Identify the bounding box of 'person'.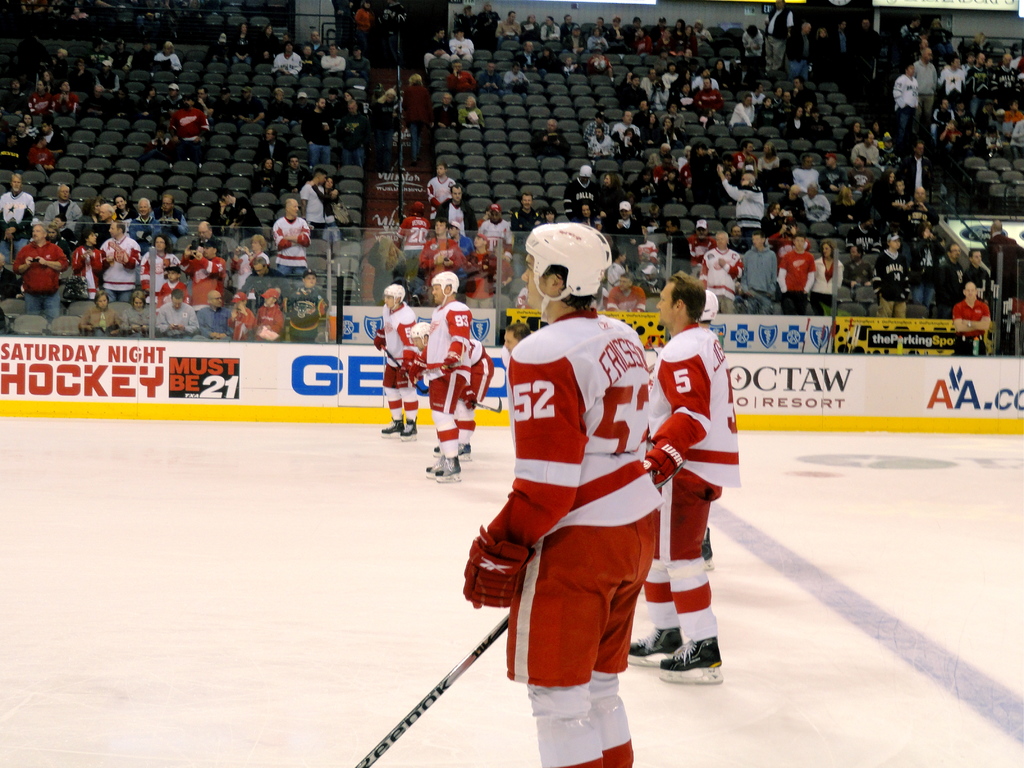
select_region(693, 79, 723, 109).
